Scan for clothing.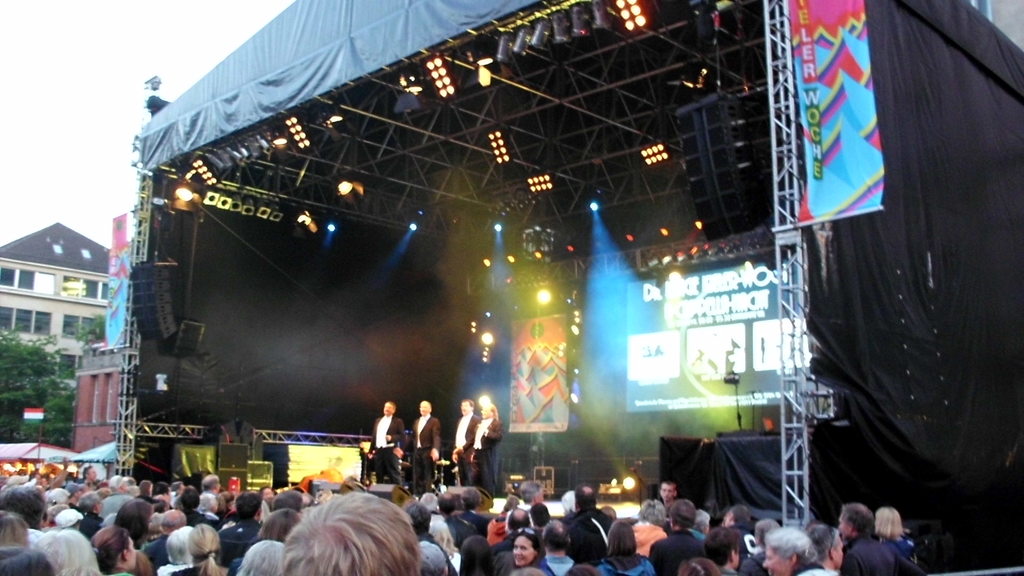
Scan result: [841,529,897,573].
